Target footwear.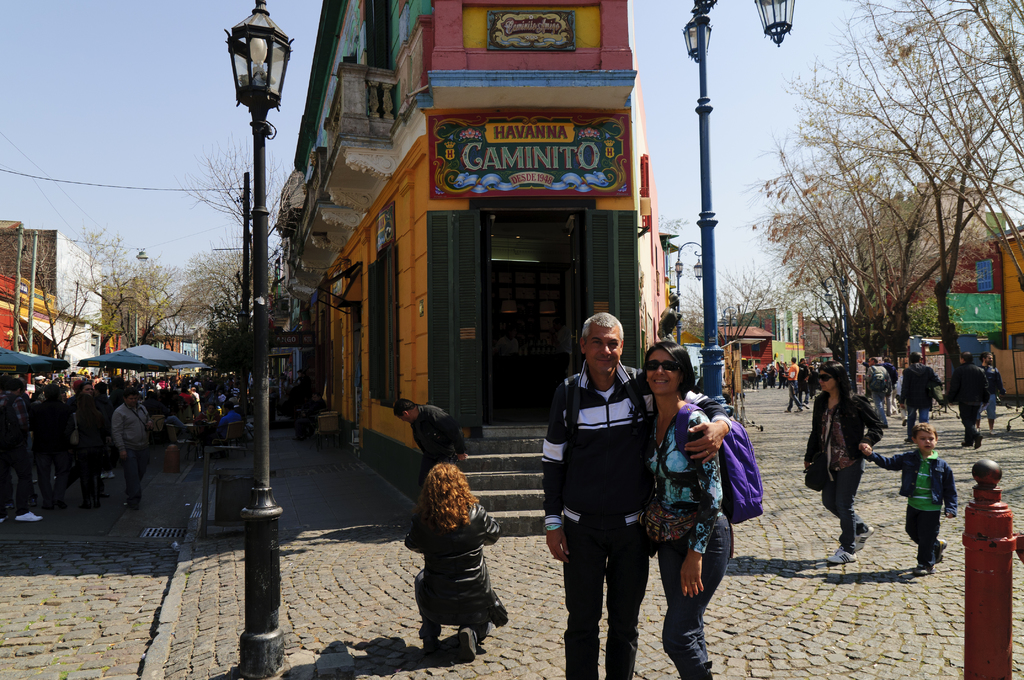
Target region: [left=781, top=406, right=792, bottom=412].
